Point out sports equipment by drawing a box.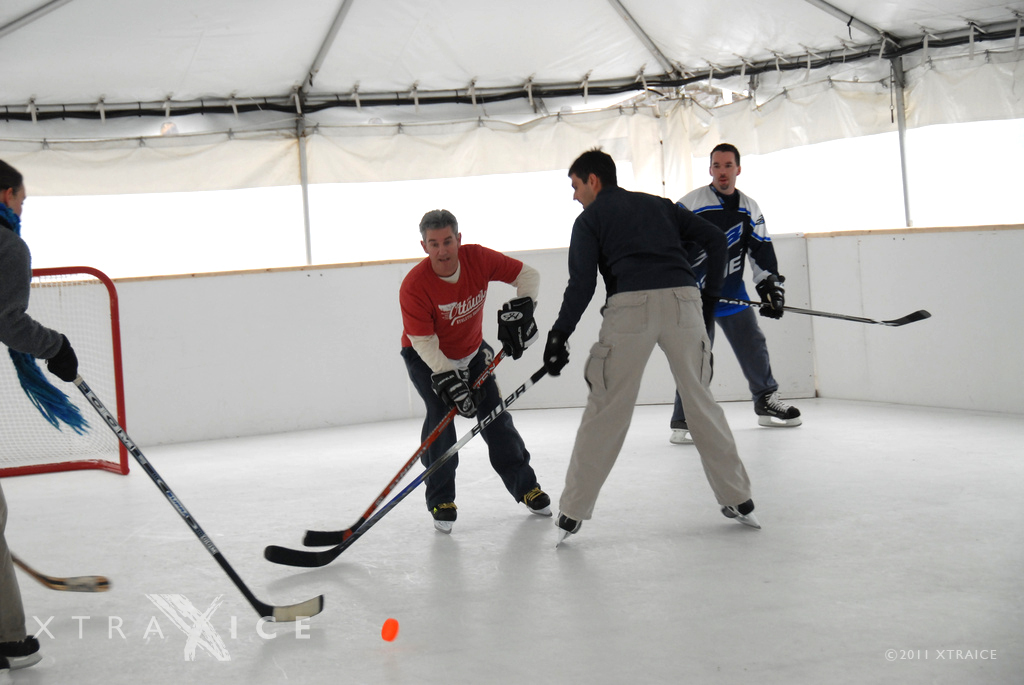
detection(46, 331, 77, 383).
